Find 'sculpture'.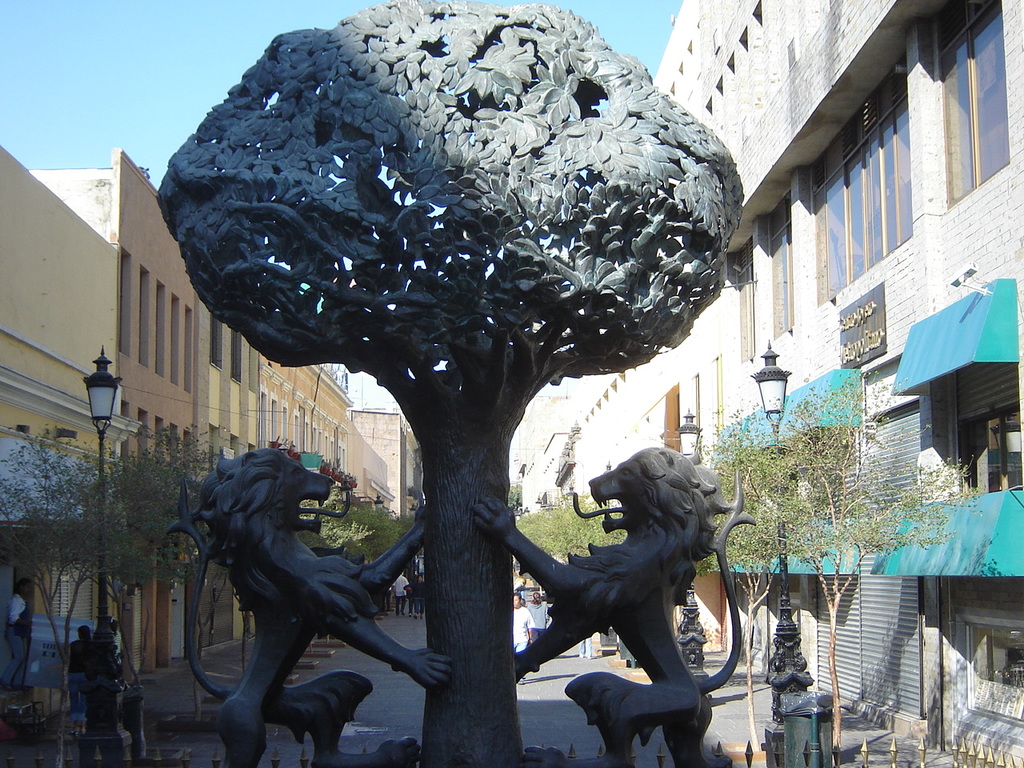
{"x1": 468, "y1": 434, "x2": 760, "y2": 767}.
